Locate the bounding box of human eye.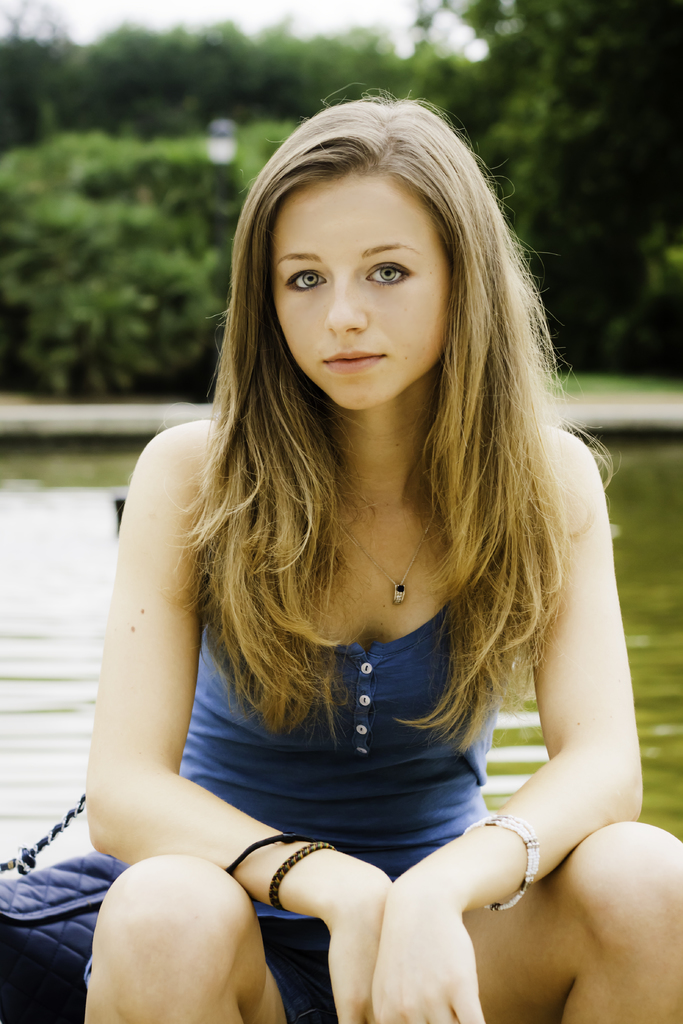
Bounding box: <bbox>284, 263, 327, 300</bbox>.
